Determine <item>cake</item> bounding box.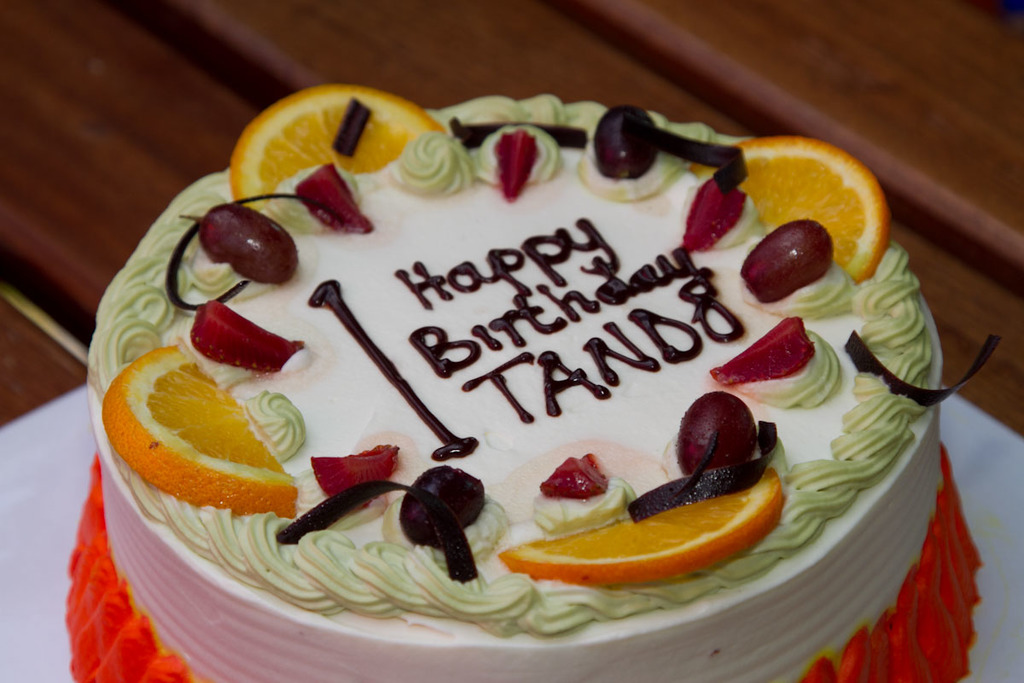
Determined: region(85, 83, 1001, 682).
